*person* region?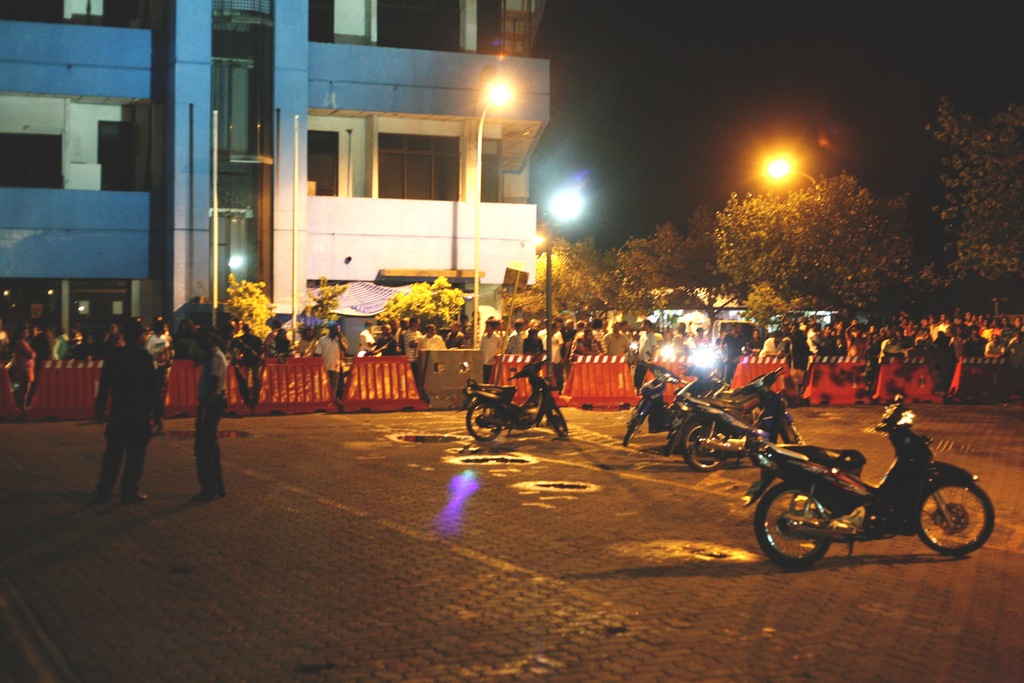
box(10, 325, 36, 404)
